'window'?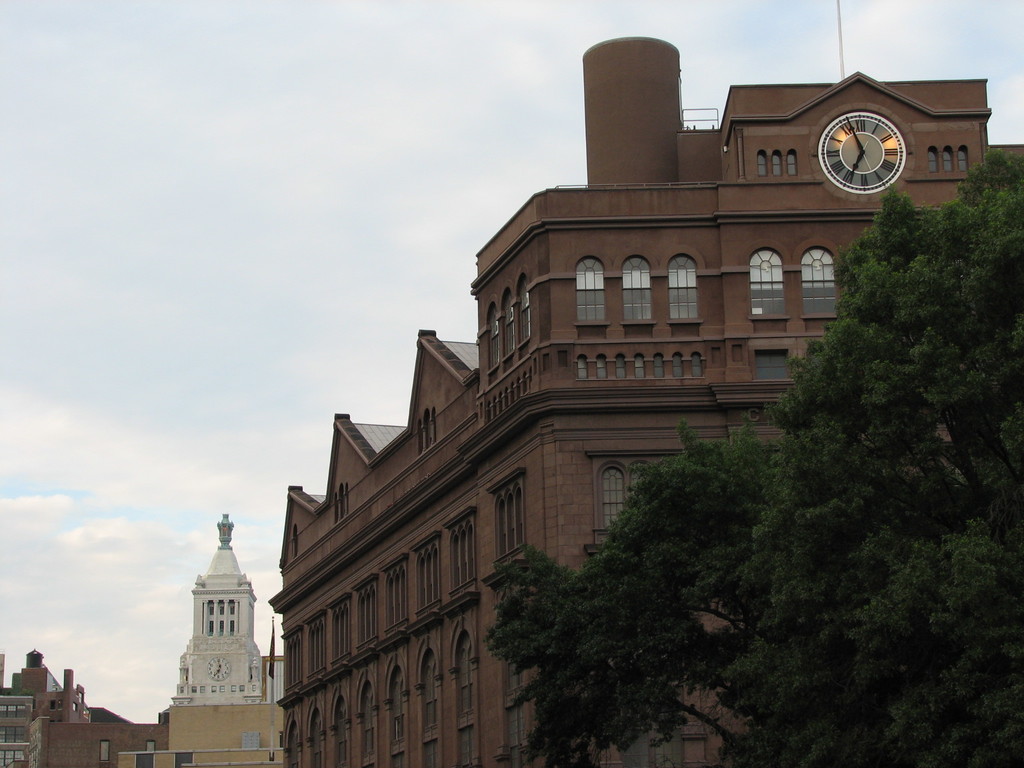
(x1=599, y1=353, x2=605, y2=378)
